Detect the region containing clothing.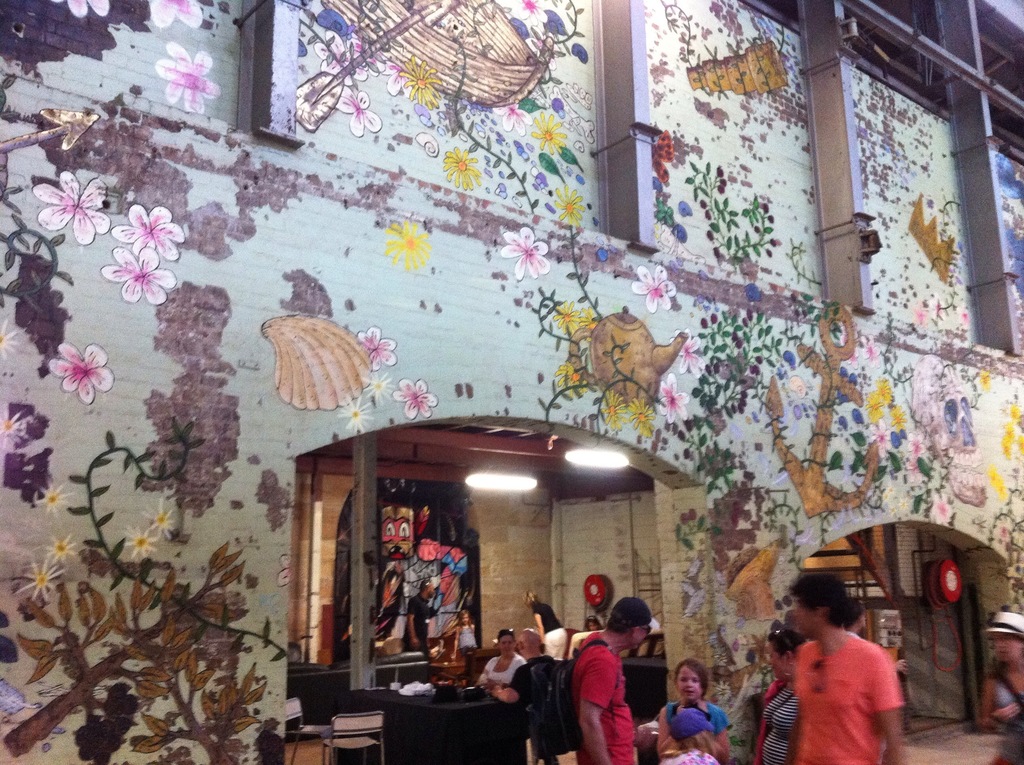
left=667, top=746, right=714, bottom=764.
